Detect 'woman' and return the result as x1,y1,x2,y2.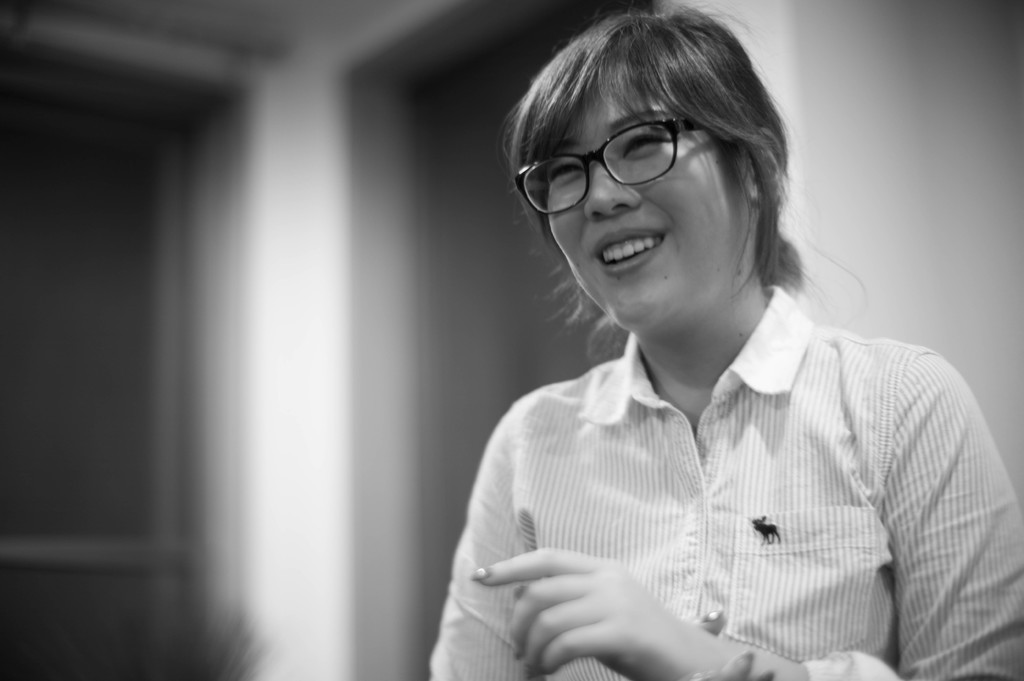
408,19,1000,664.
